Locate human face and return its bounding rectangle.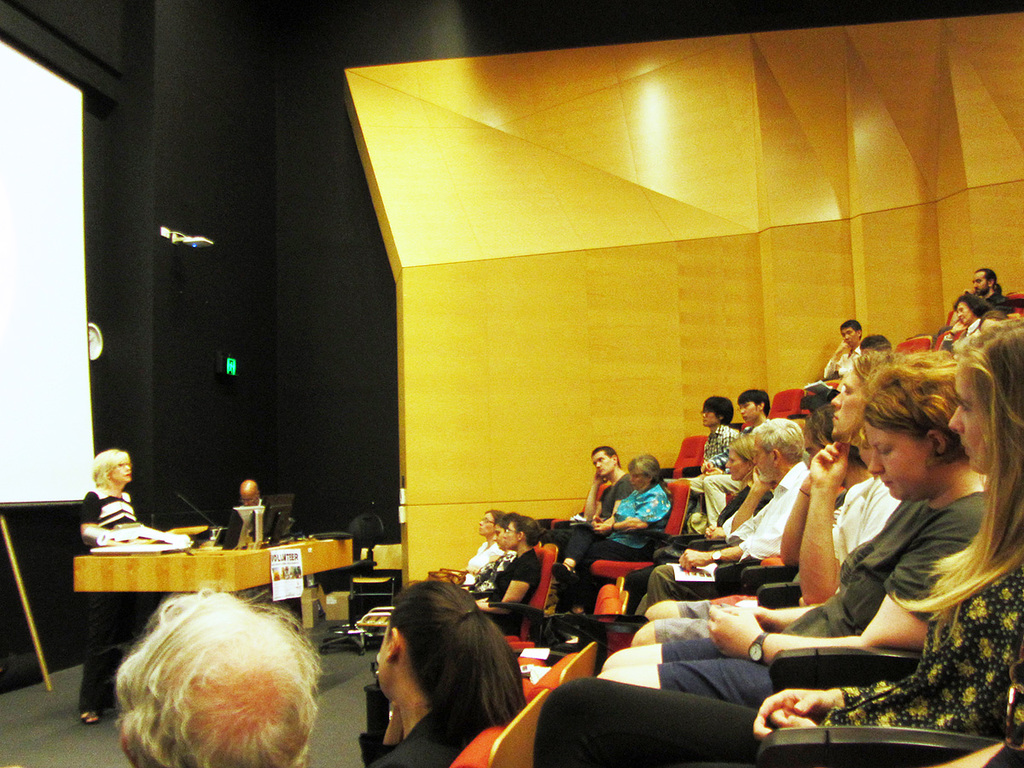
973, 269, 990, 297.
